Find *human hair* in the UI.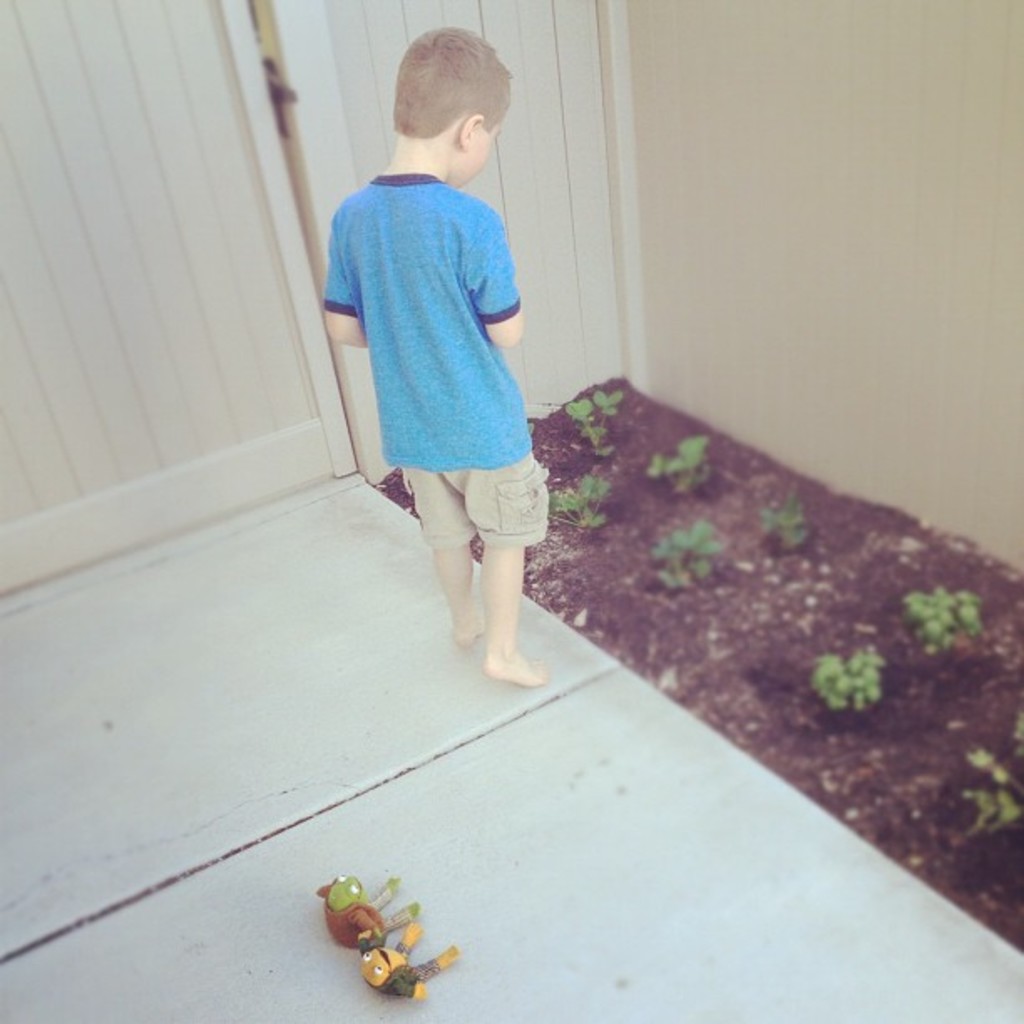
UI element at [left=387, top=54, right=524, bottom=157].
